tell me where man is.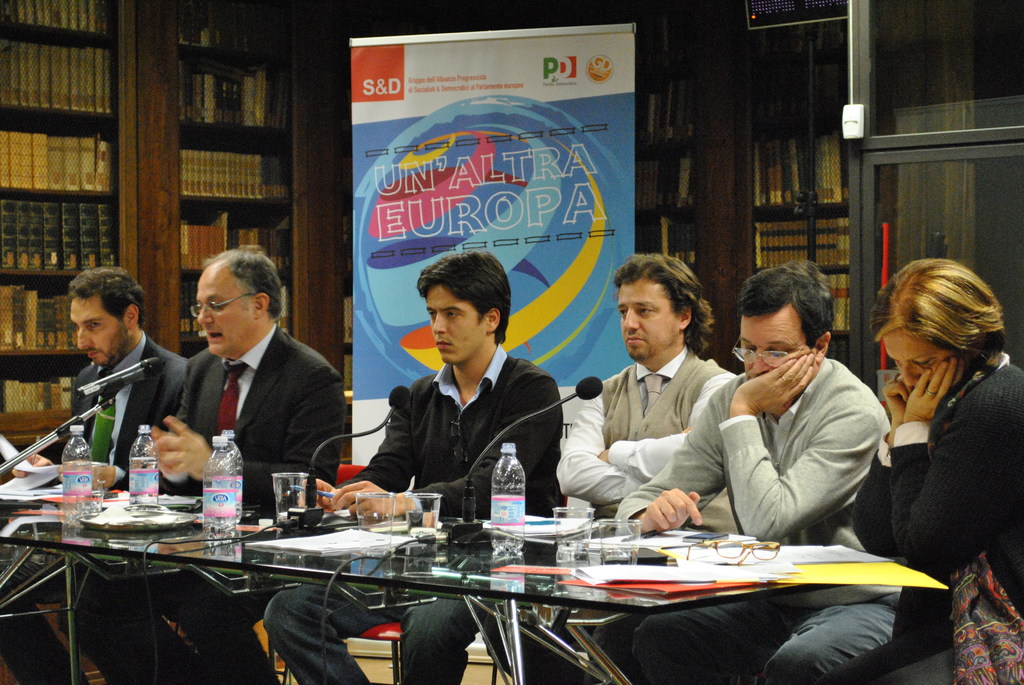
man is at Rect(84, 243, 348, 684).
